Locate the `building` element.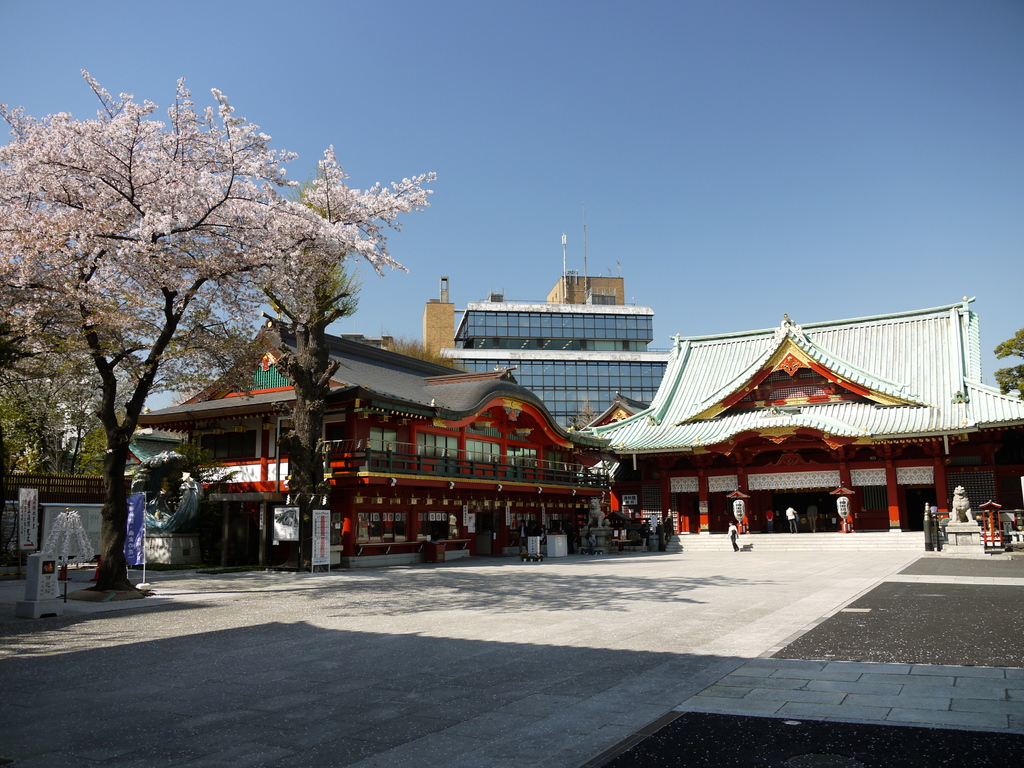
Element bbox: [420, 230, 678, 438].
